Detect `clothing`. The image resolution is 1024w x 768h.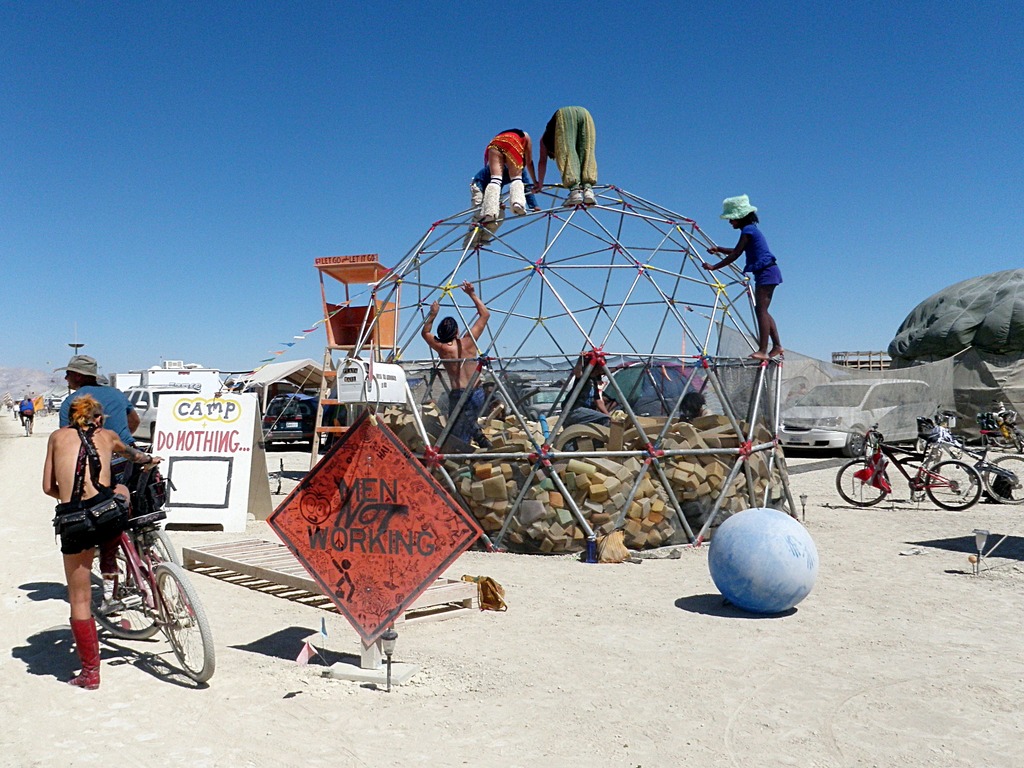
rect(53, 381, 135, 458).
